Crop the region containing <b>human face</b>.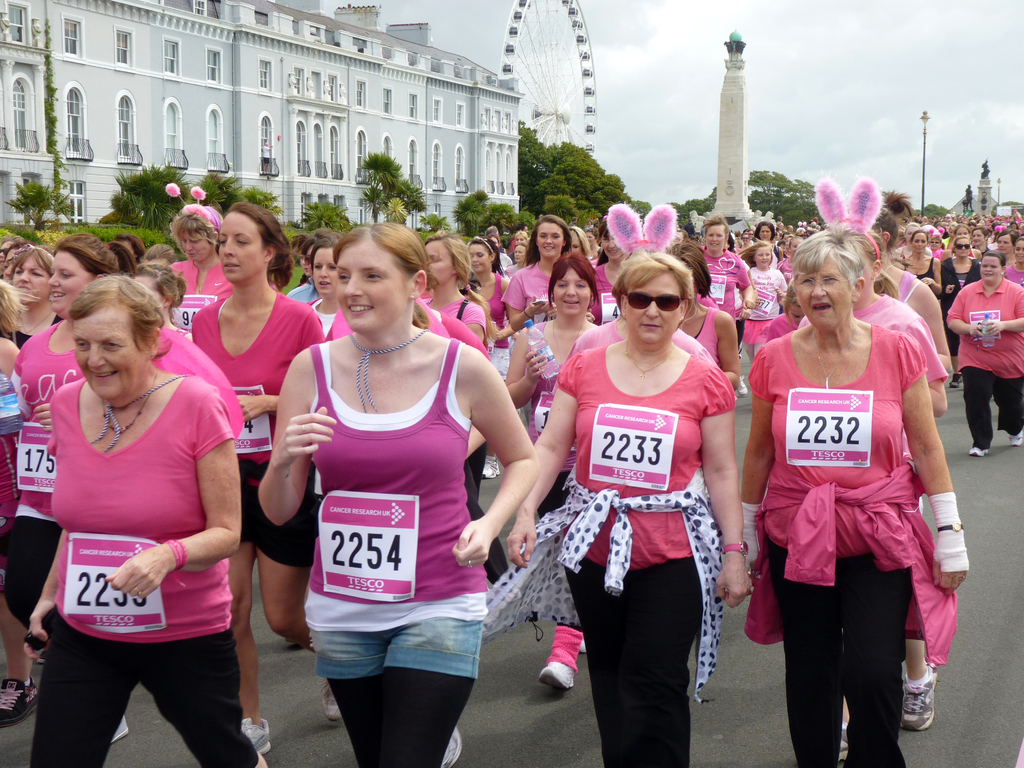
Crop region: 468, 244, 491, 273.
